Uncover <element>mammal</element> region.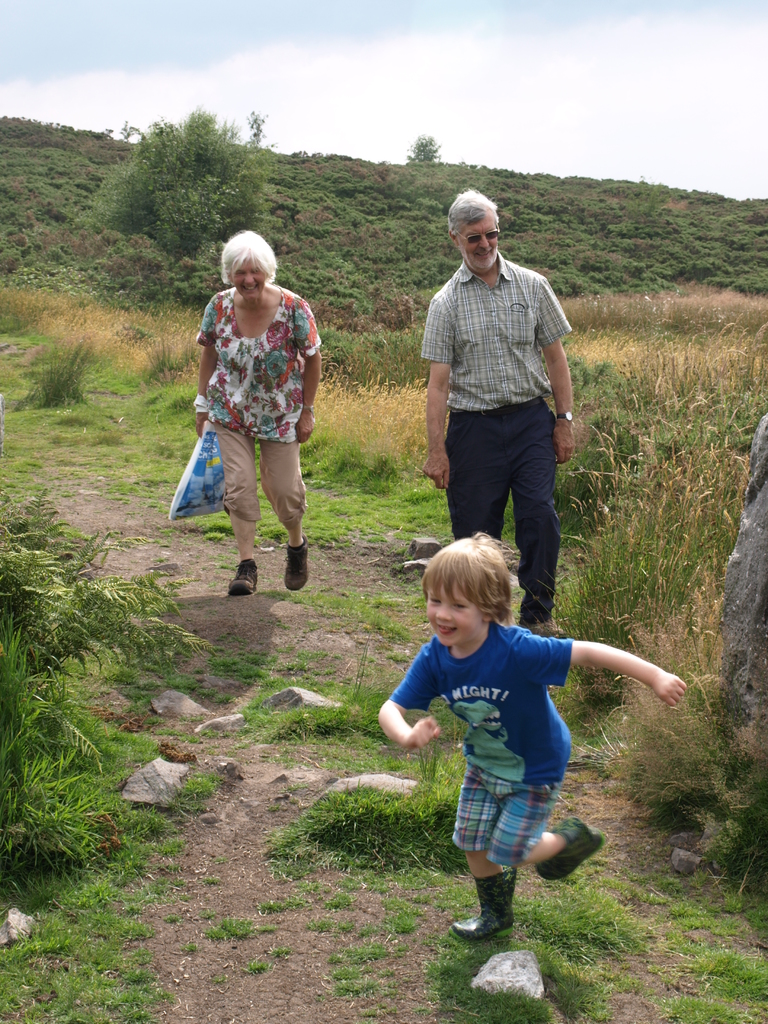
Uncovered: (381,522,658,860).
